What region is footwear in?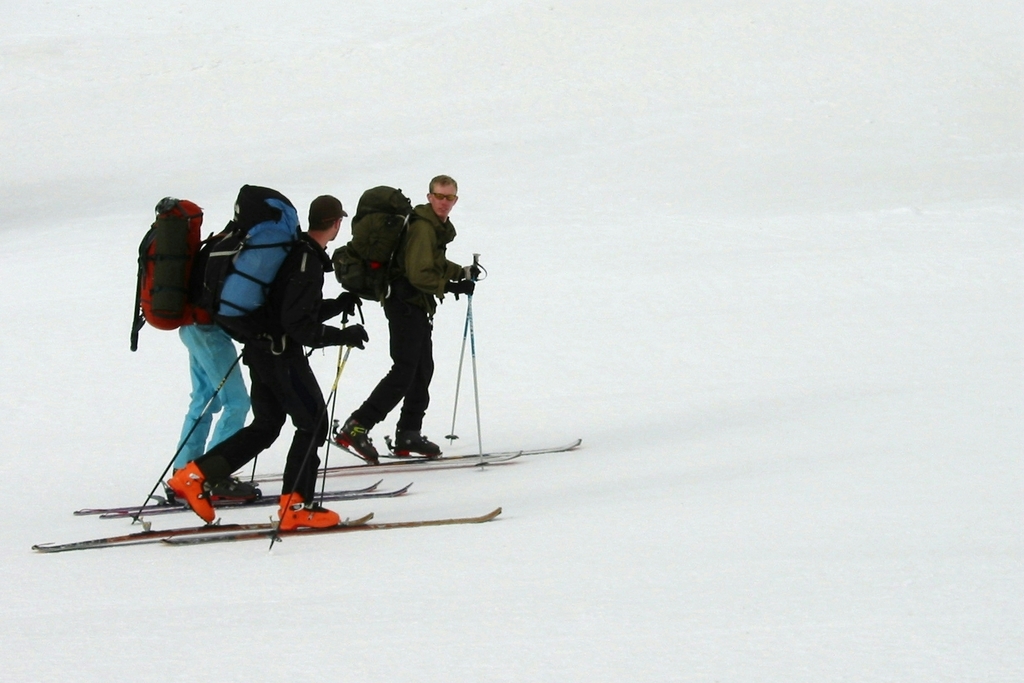
216, 475, 265, 501.
